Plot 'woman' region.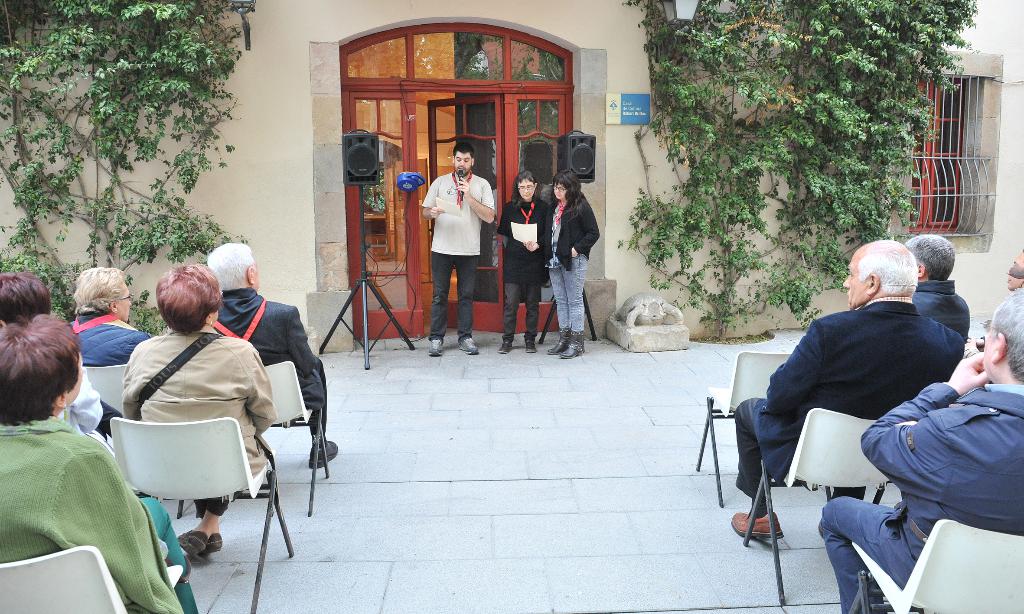
Plotted at 538, 170, 594, 355.
